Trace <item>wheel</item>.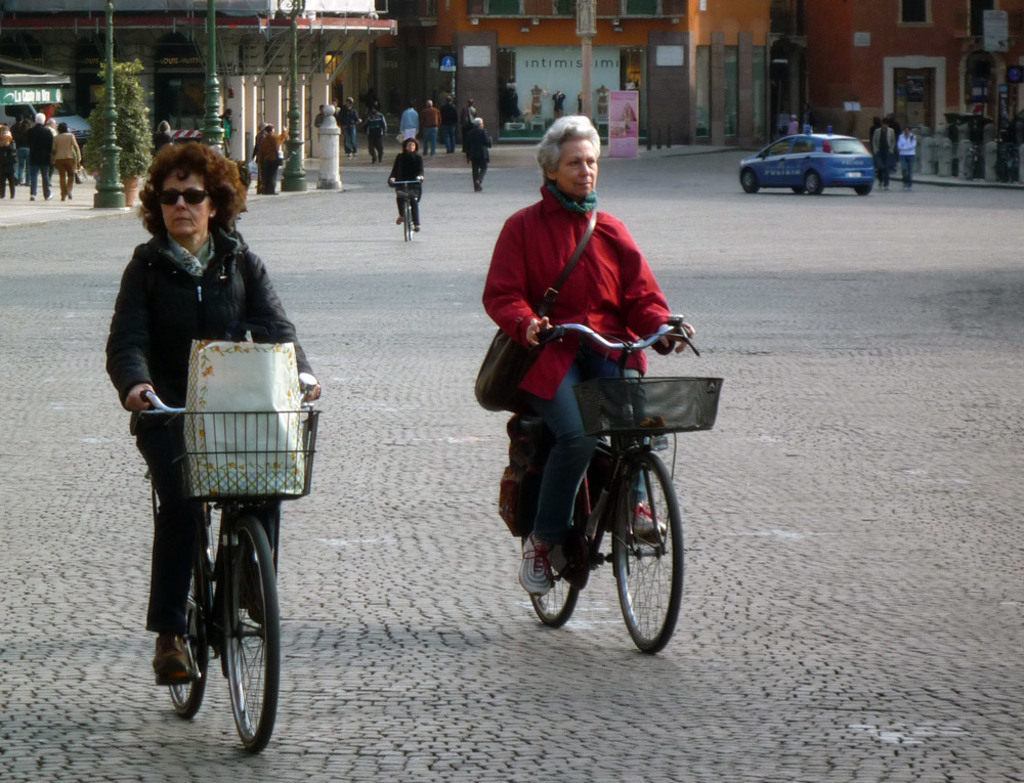
Traced to (614, 453, 684, 655).
